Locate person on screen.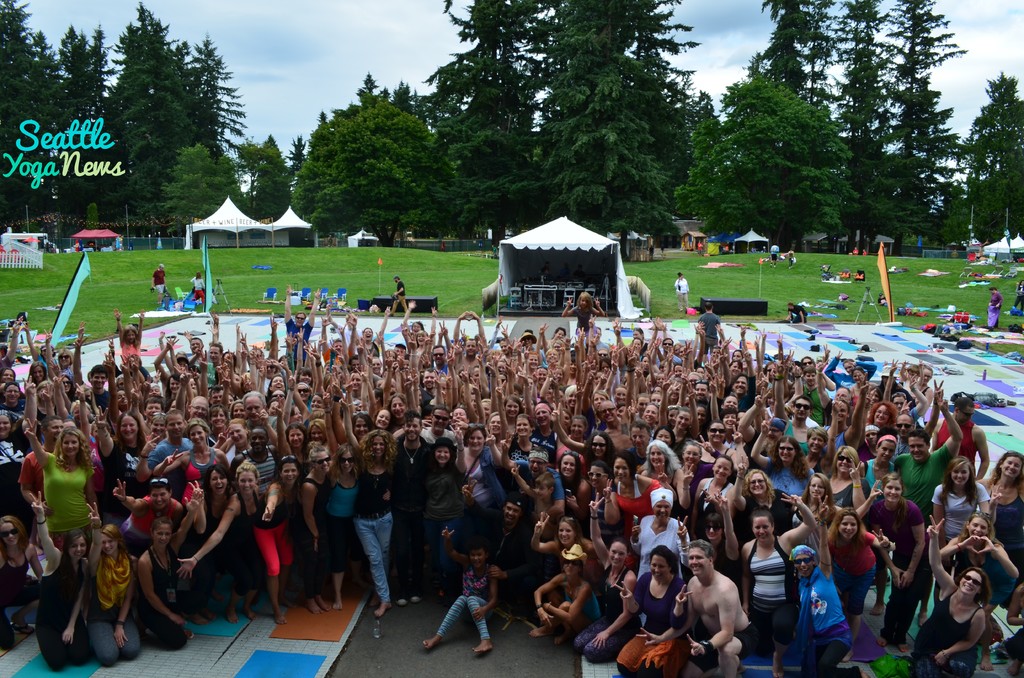
On screen at locate(766, 241, 780, 271).
